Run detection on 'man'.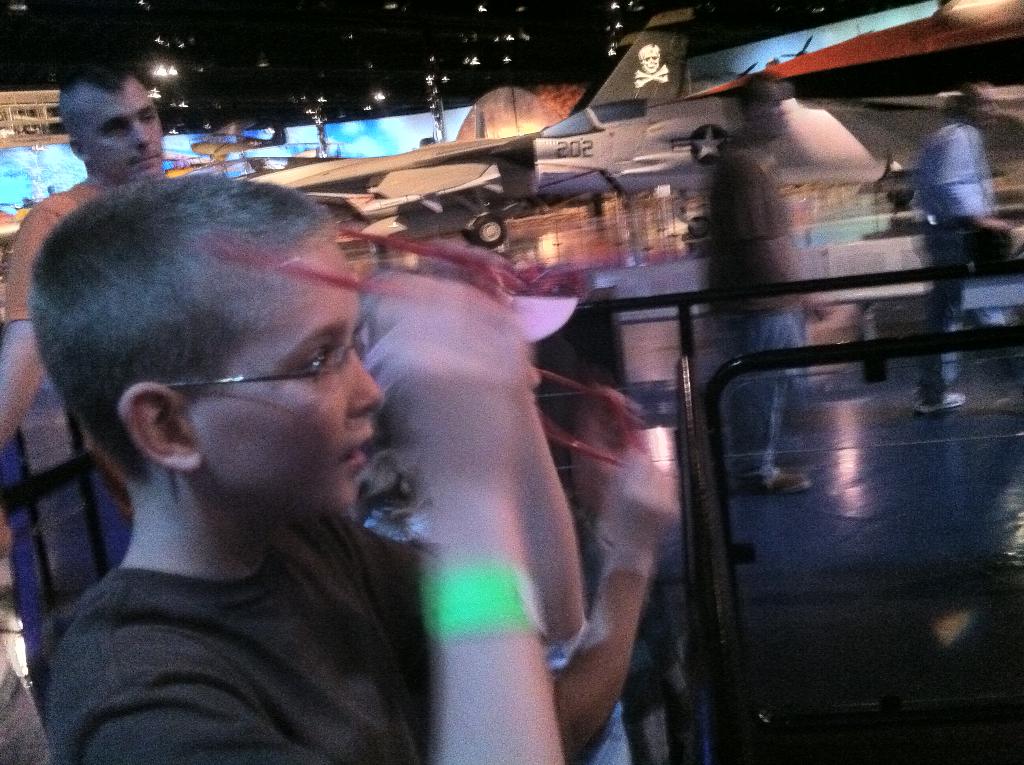
Result: {"x1": 700, "y1": 84, "x2": 811, "y2": 478}.
